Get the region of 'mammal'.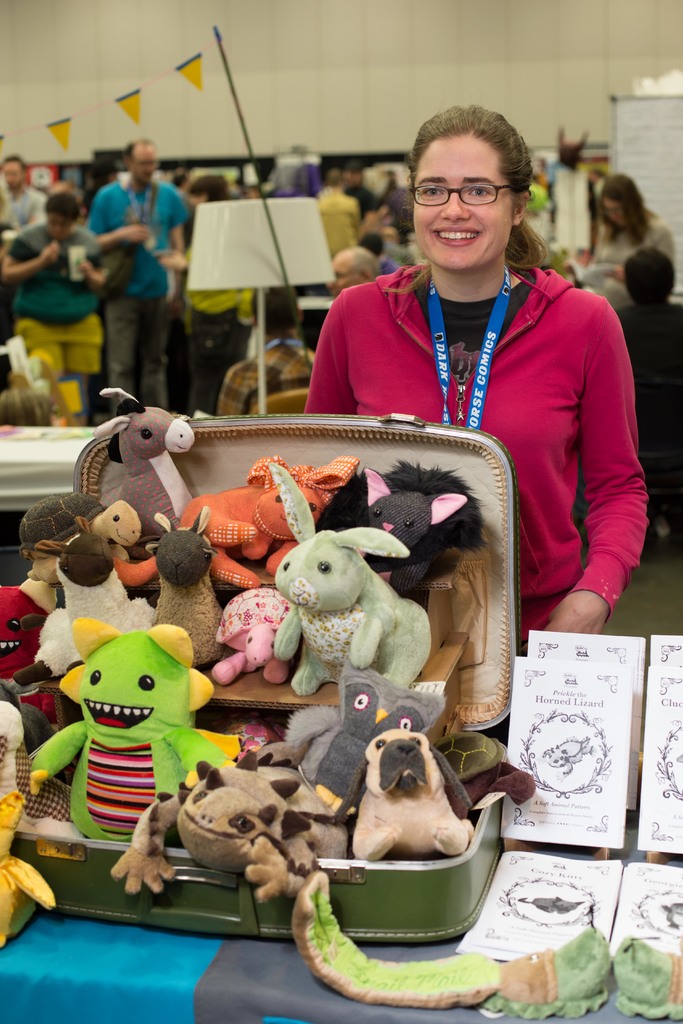
(left=218, top=281, right=320, bottom=416).
